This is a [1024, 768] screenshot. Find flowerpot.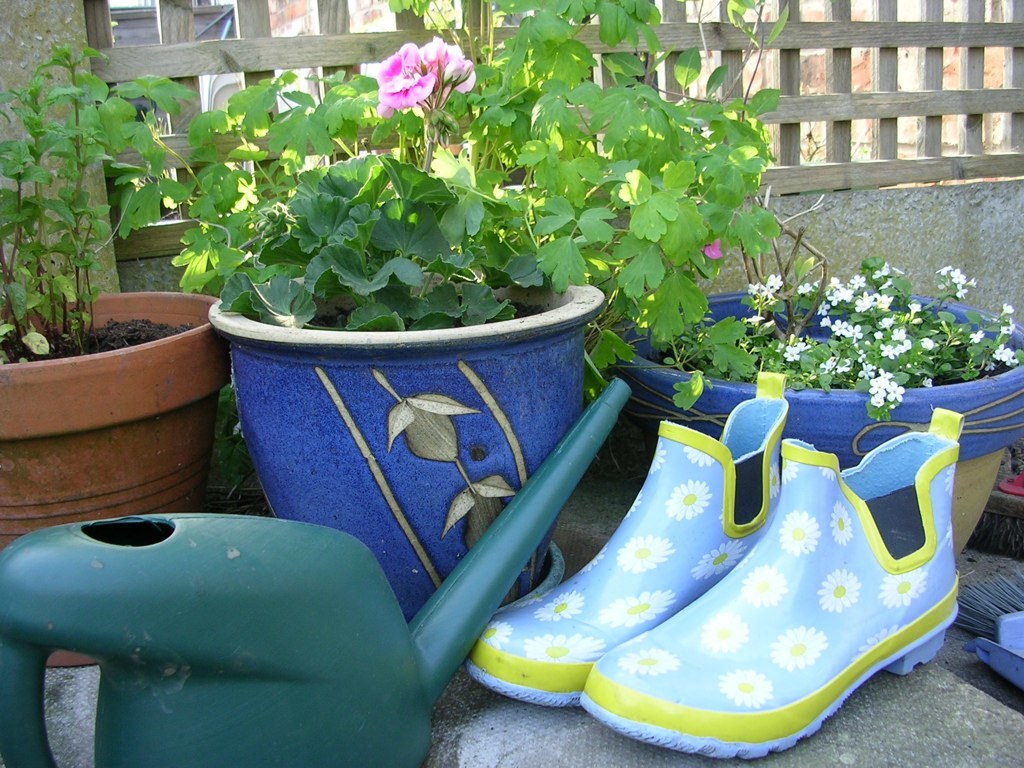
Bounding box: l=206, t=268, r=603, b=630.
